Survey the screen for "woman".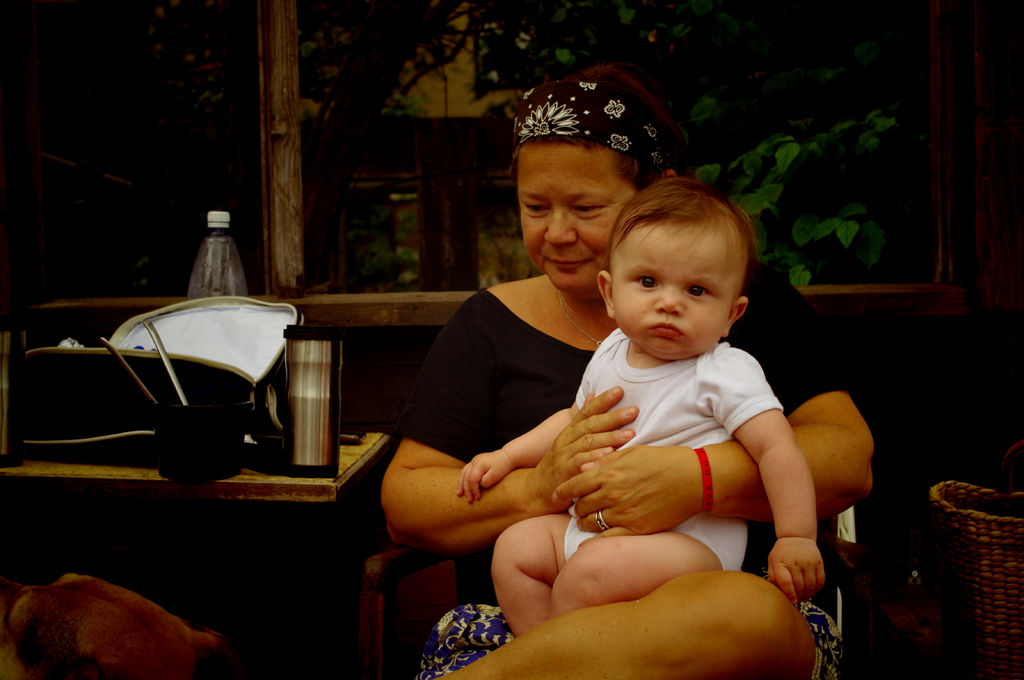
Survey found: [307, 97, 801, 660].
